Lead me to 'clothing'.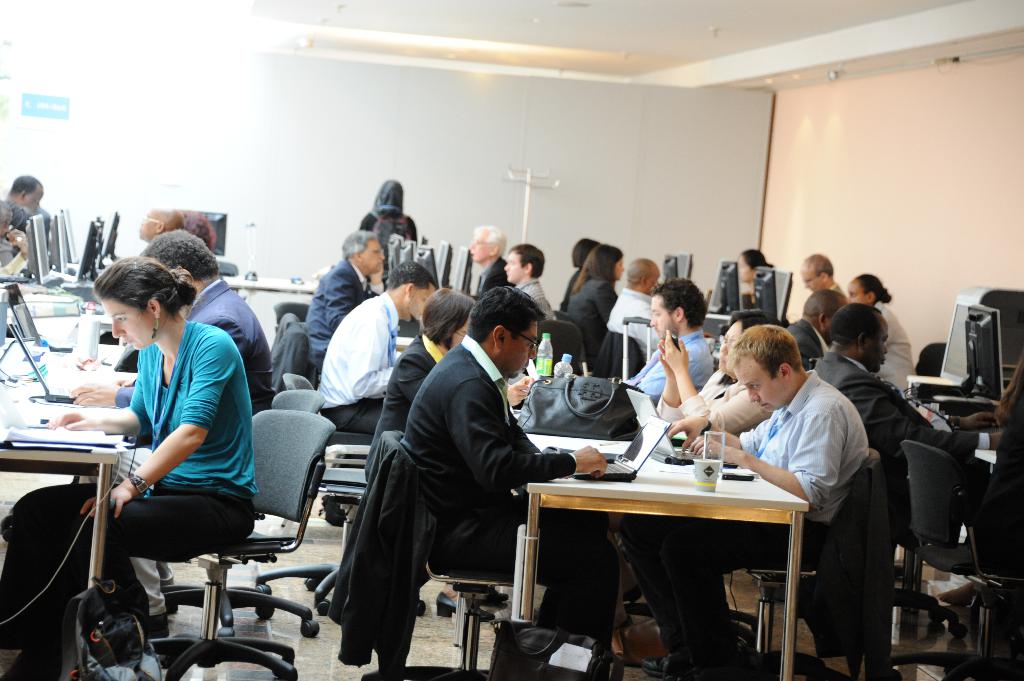
Lead to <region>808, 345, 997, 680</region>.
